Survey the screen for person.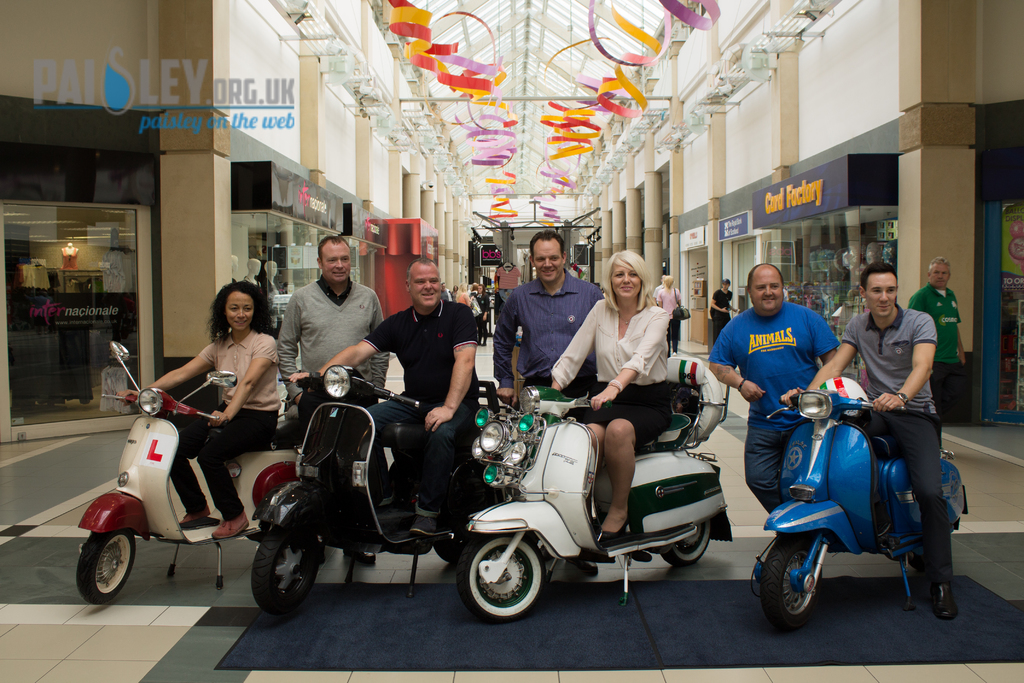
Survey found: 483:231:602:413.
